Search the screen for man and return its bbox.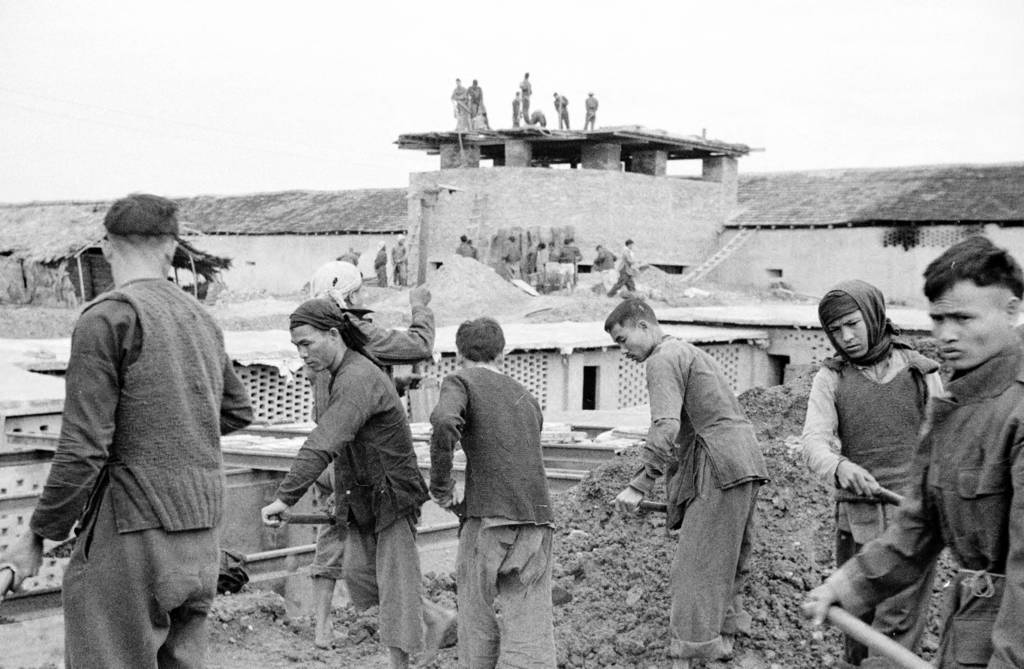
Found: [left=425, top=312, right=572, bottom=668].
